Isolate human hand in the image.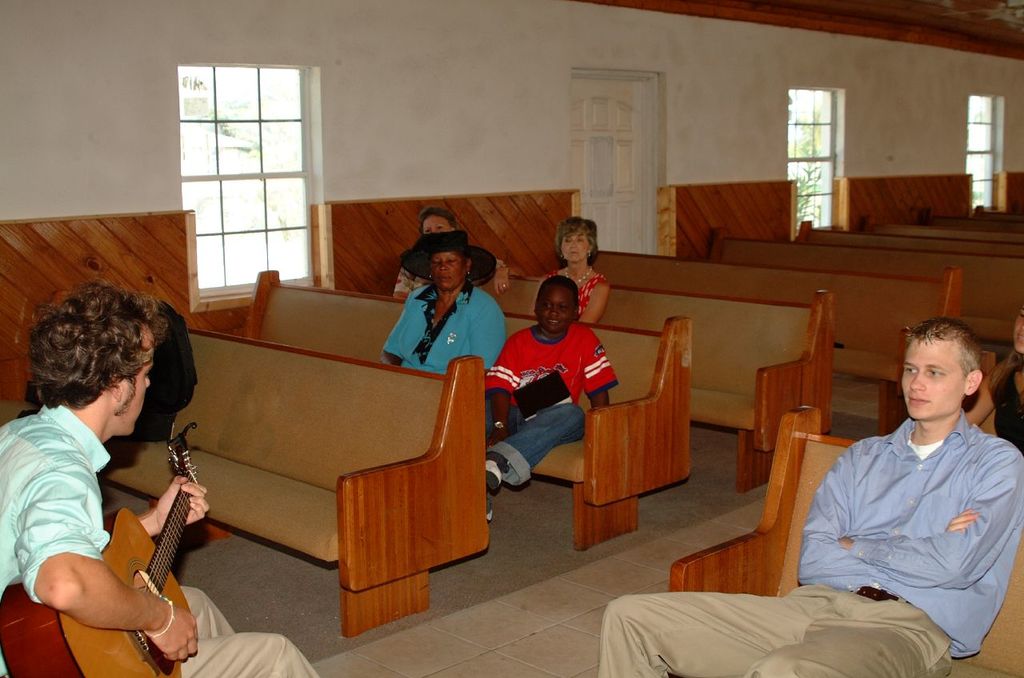
Isolated region: [842, 532, 856, 555].
